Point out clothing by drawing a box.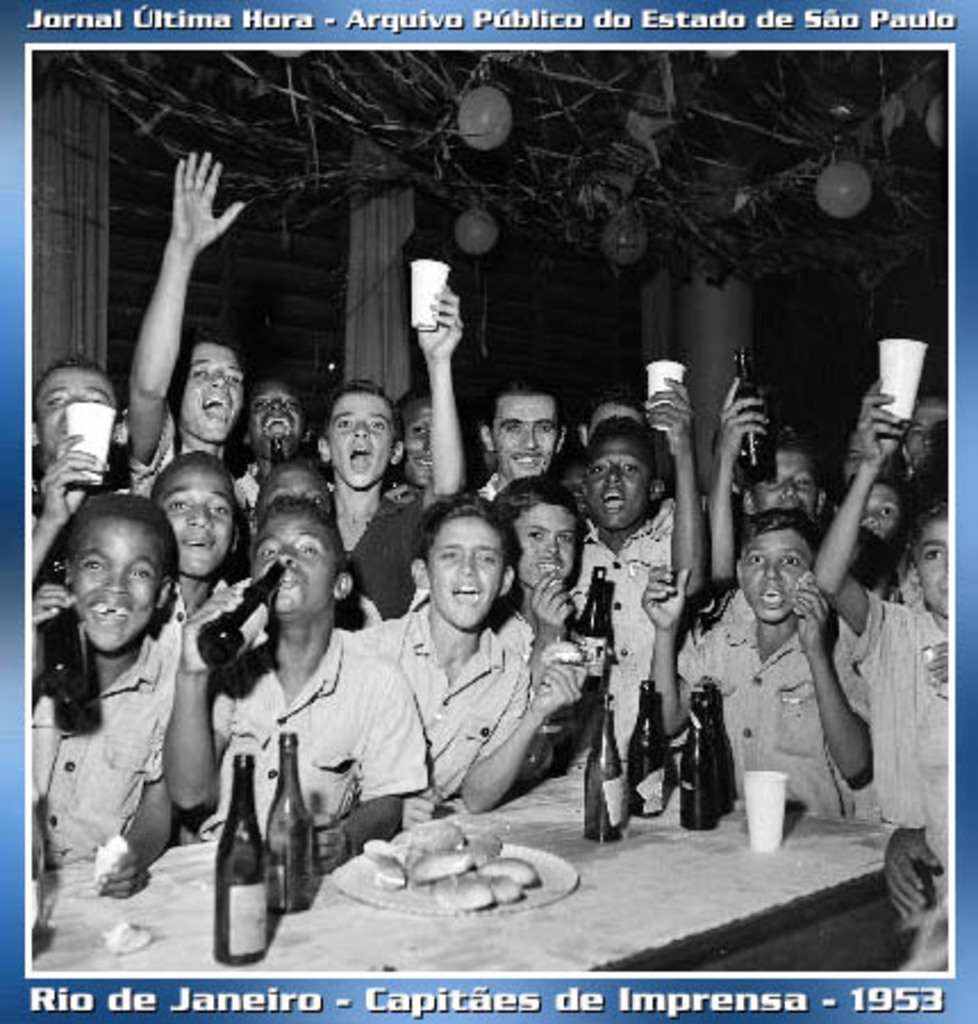
locate(39, 546, 205, 899).
